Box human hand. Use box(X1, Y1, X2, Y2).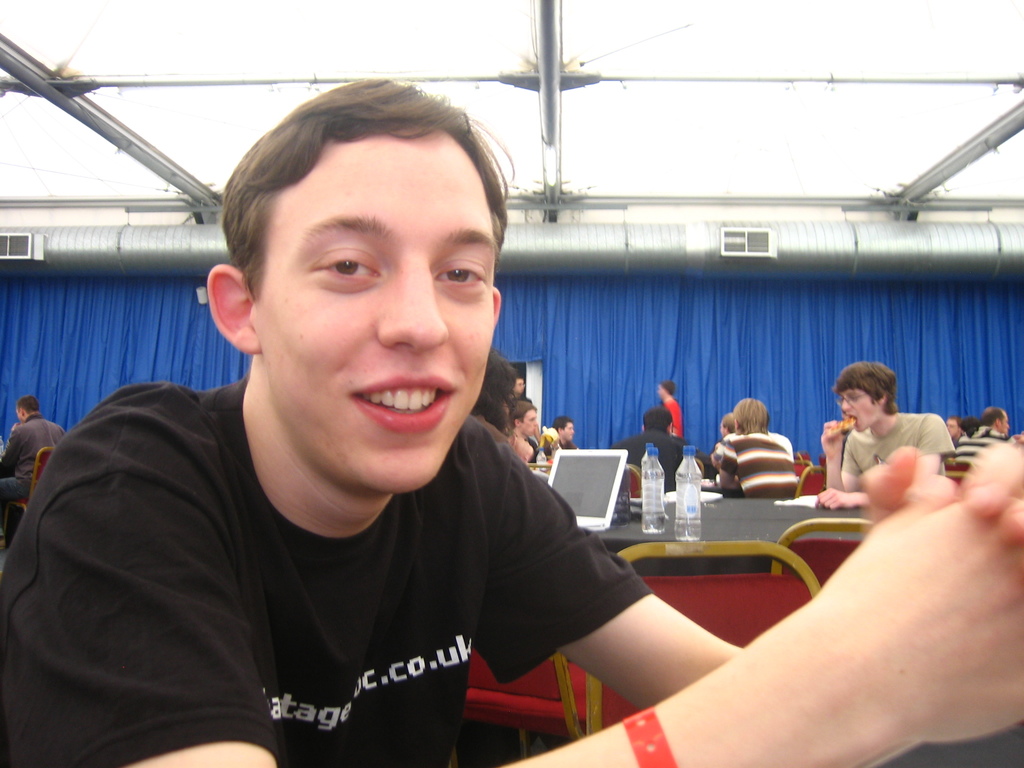
box(857, 445, 1023, 534).
